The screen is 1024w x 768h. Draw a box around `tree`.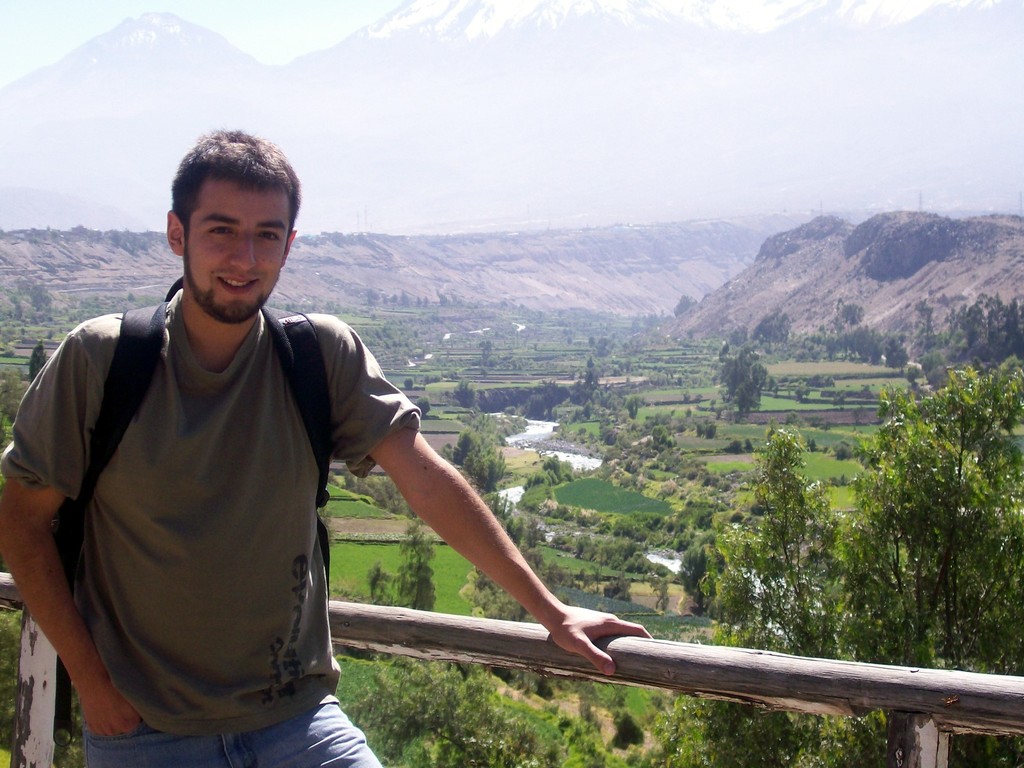
{"left": 855, "top": 351, "right": 1004, "bottom": 666}.
